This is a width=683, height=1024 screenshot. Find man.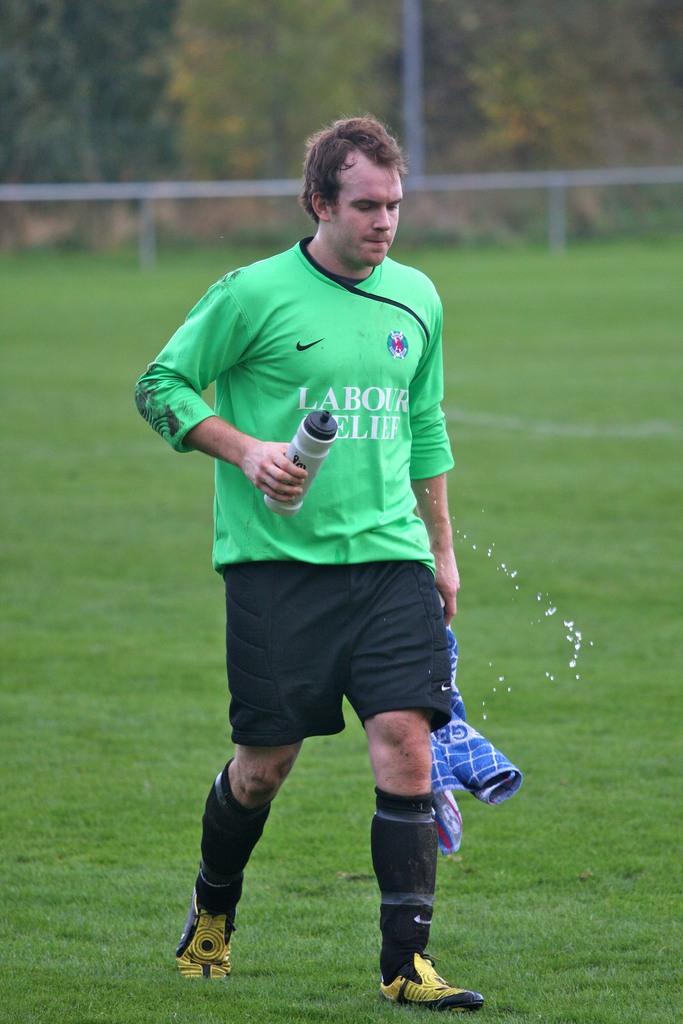
Bounding box: (left=139, top=127, right=510, bottom=984).
